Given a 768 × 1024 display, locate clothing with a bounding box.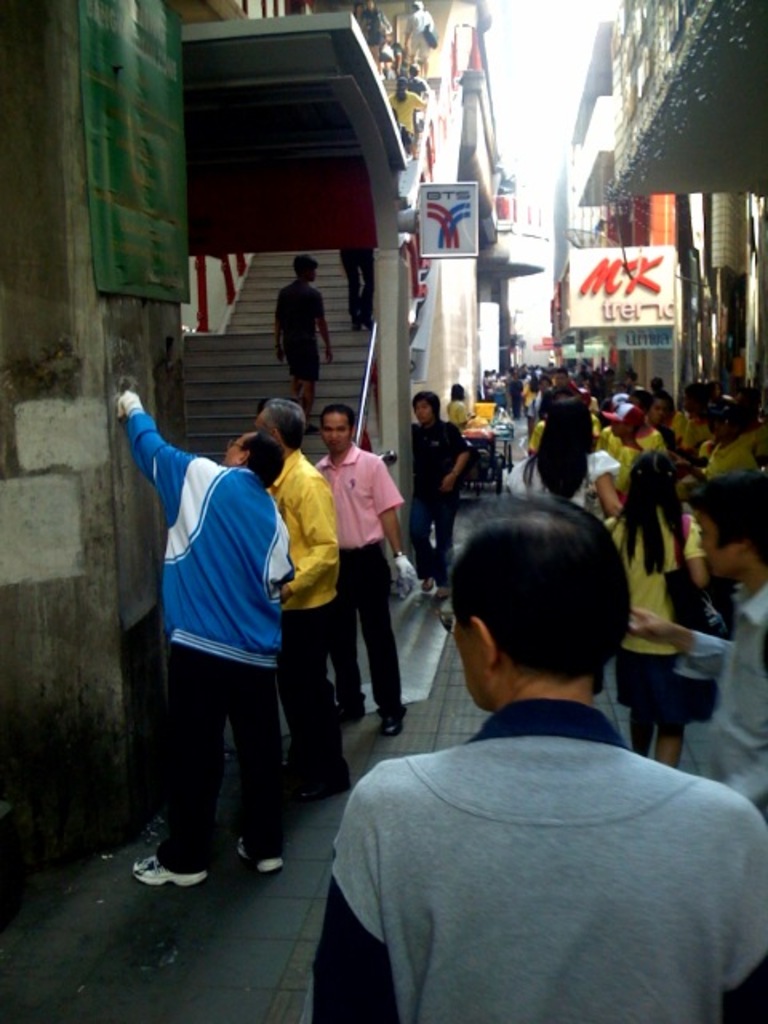
Located: region(405, 424, 466, 584).
